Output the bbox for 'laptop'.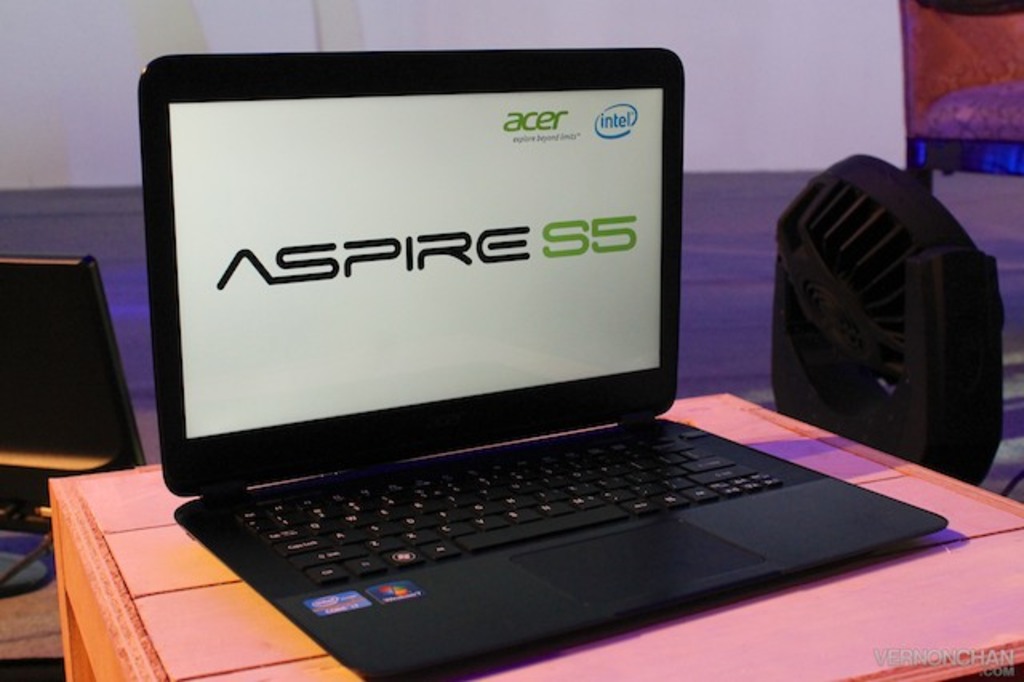
<bbox>149, 18, 893, 681</bbox>.
